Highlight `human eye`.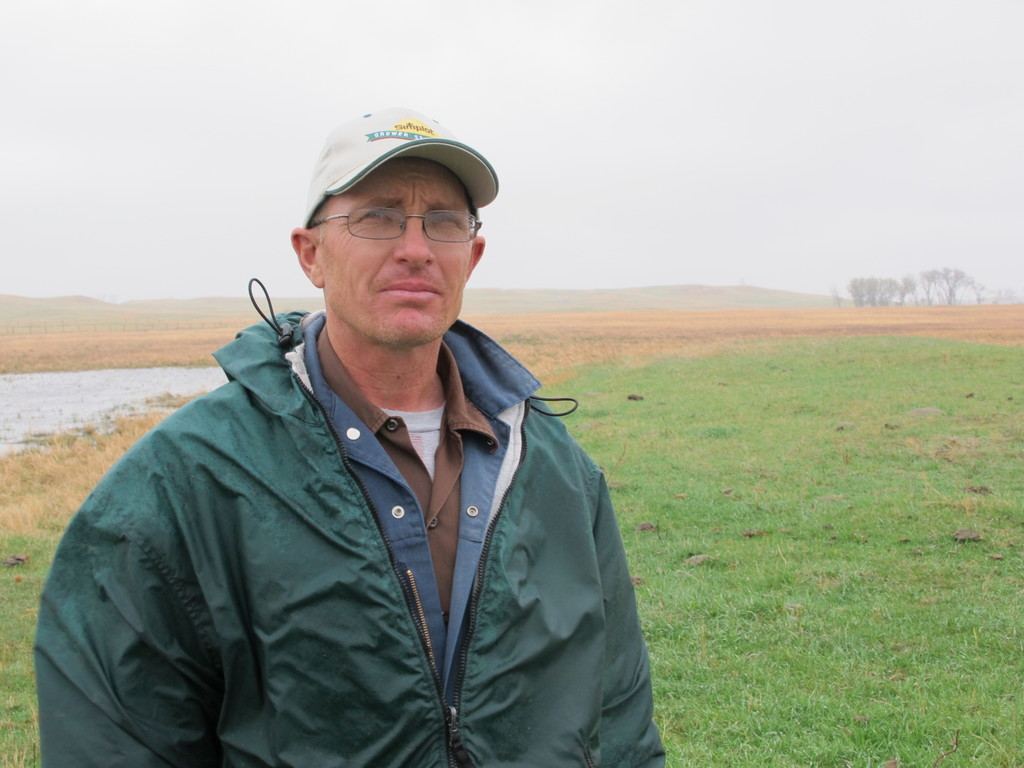
Highlighted region: rect(360, 209, 387, 223).
